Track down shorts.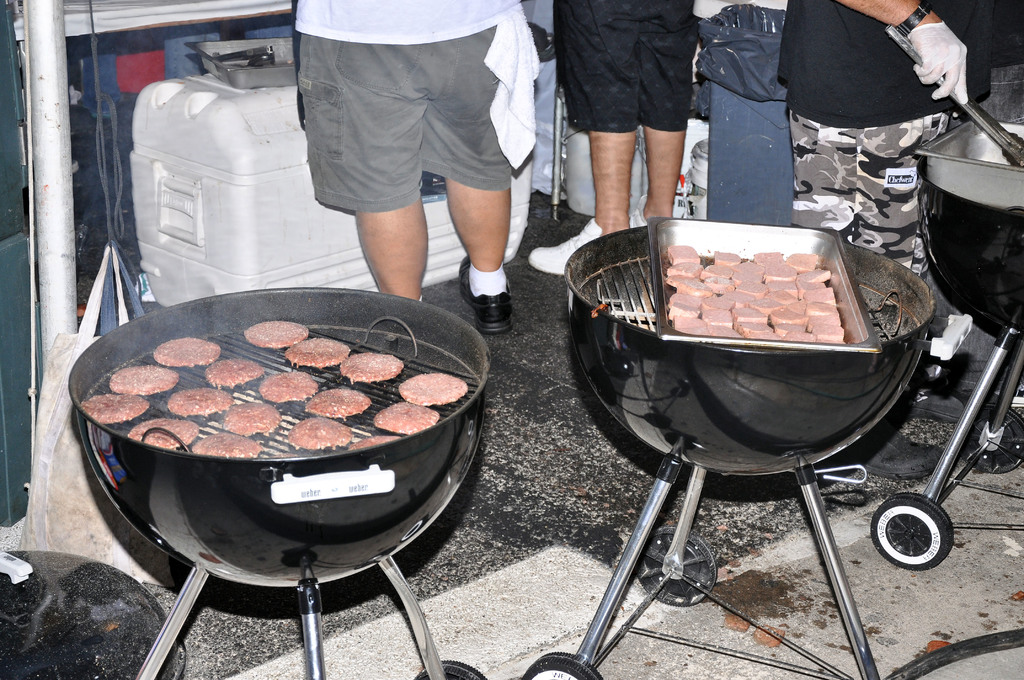
Tracked to (555, 0, 698, 133).
